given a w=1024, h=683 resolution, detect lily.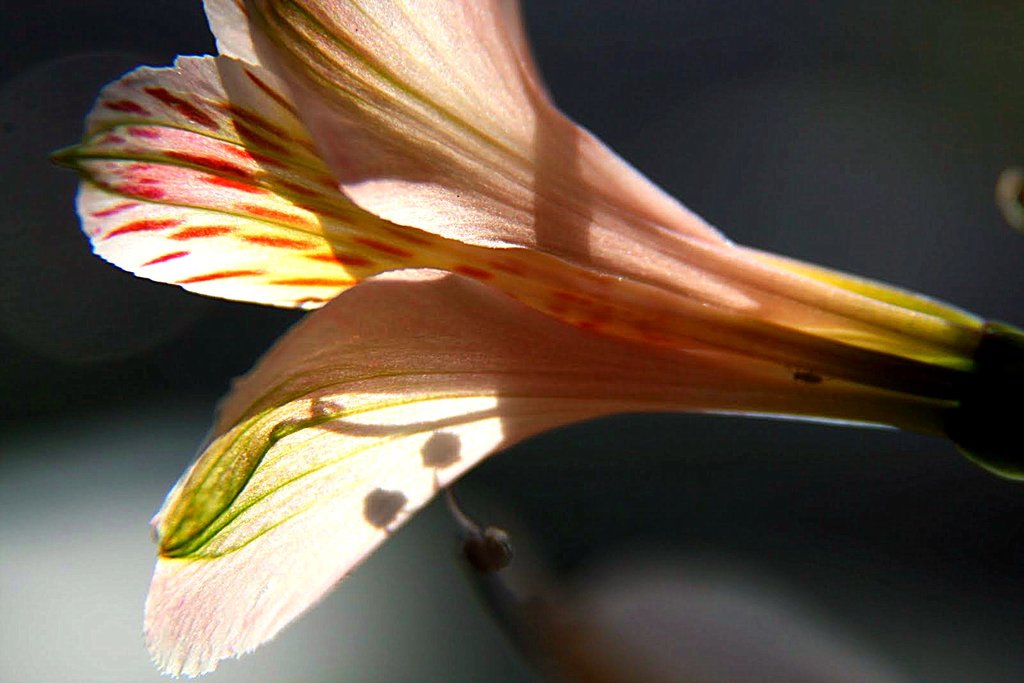
select_region(50, 0, 983, 675).
